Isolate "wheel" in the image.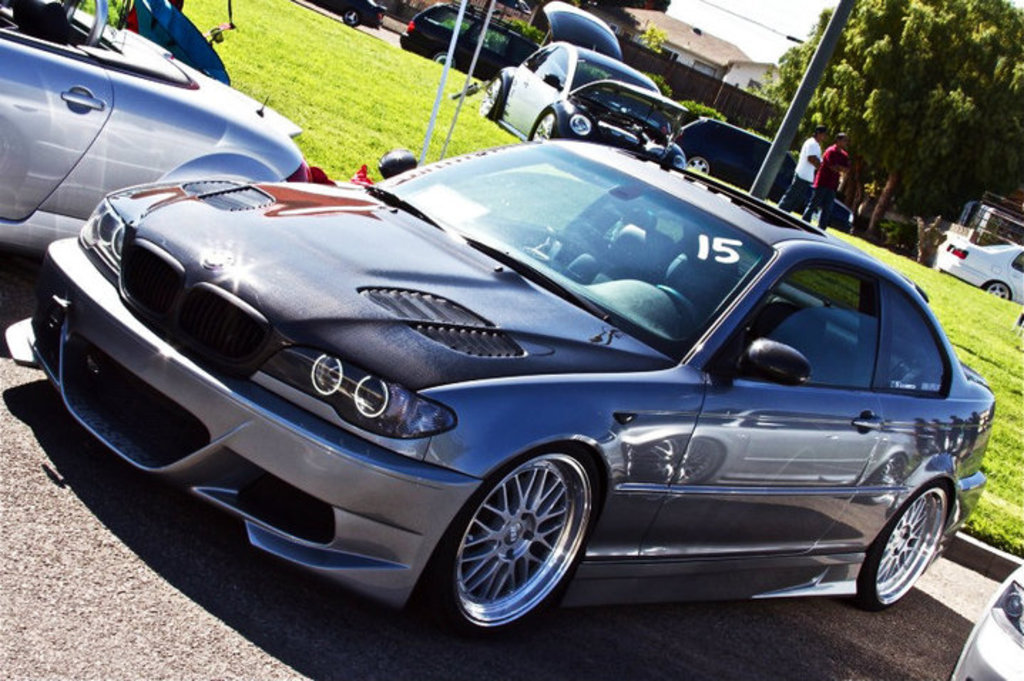
Isolated region: 483, 78, 504, 134.
